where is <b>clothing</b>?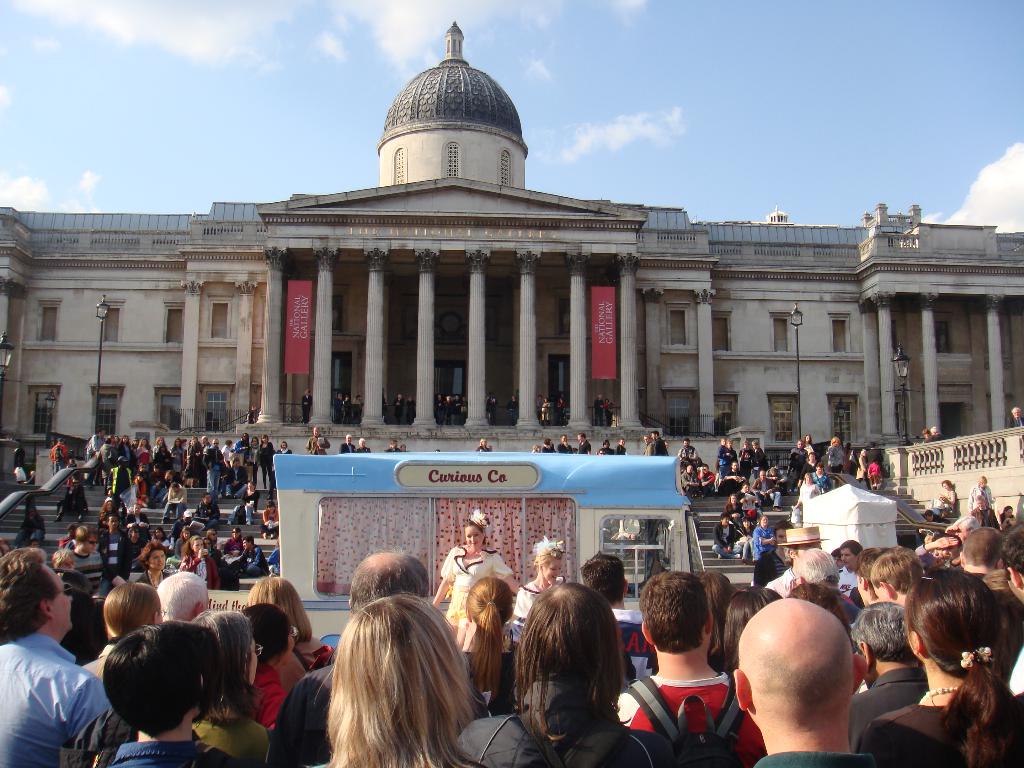
box(437, 546, 513, 628).
